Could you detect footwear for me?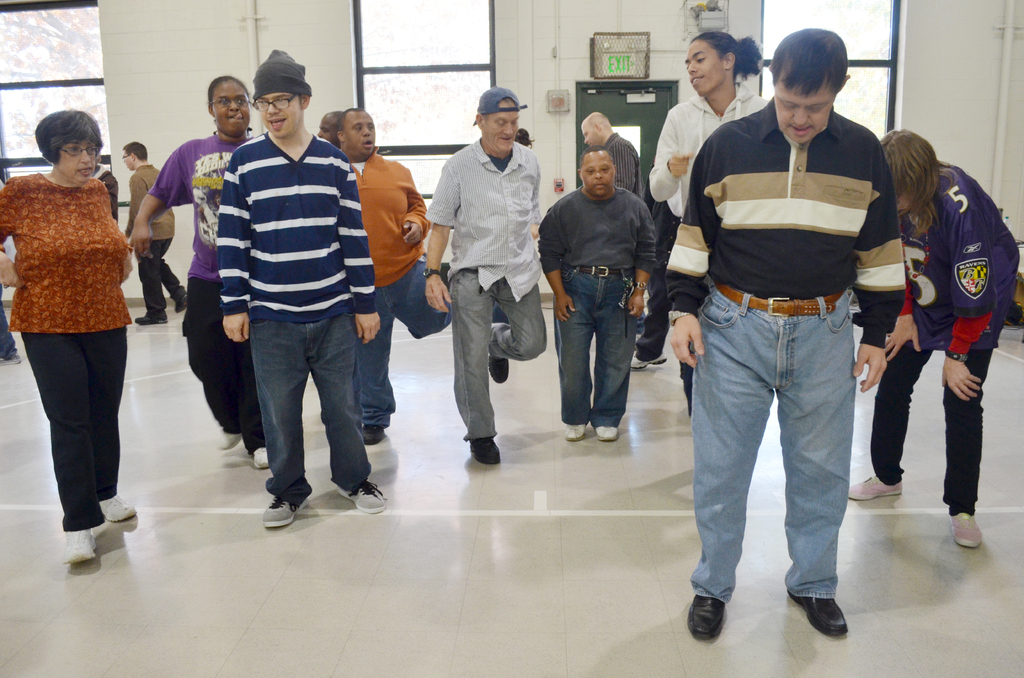
Detection result: region(169, 290, 190, 312).
